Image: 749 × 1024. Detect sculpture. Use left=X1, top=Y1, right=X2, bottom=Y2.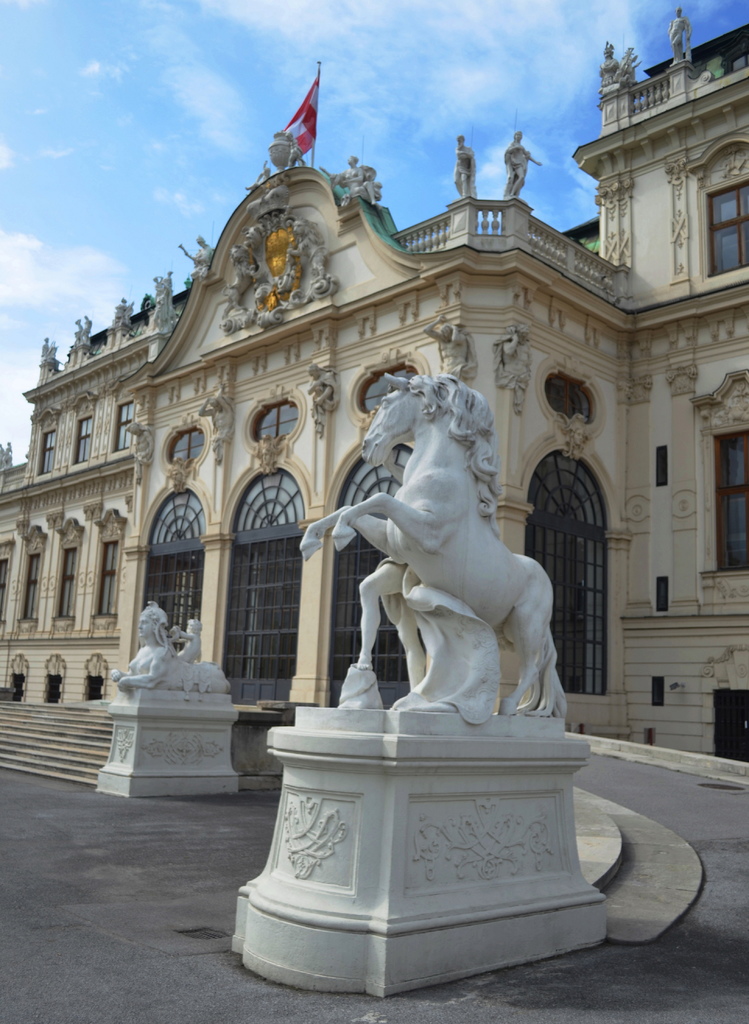
left=556, top=410, right=589, bottom=461.
